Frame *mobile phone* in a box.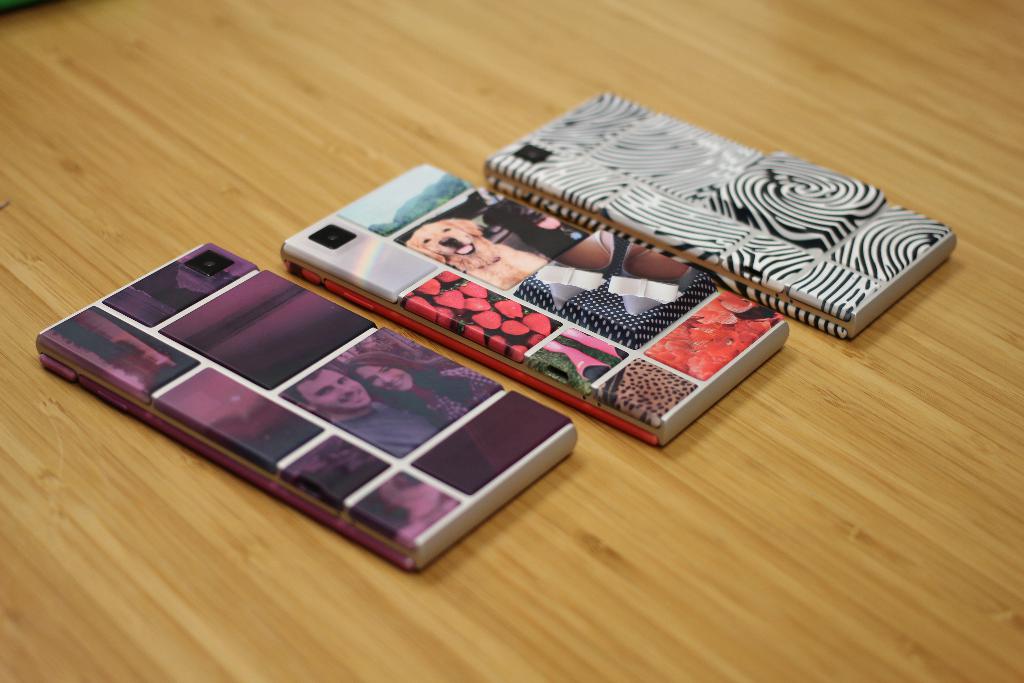
bbox(276, 162, 791, 447).
